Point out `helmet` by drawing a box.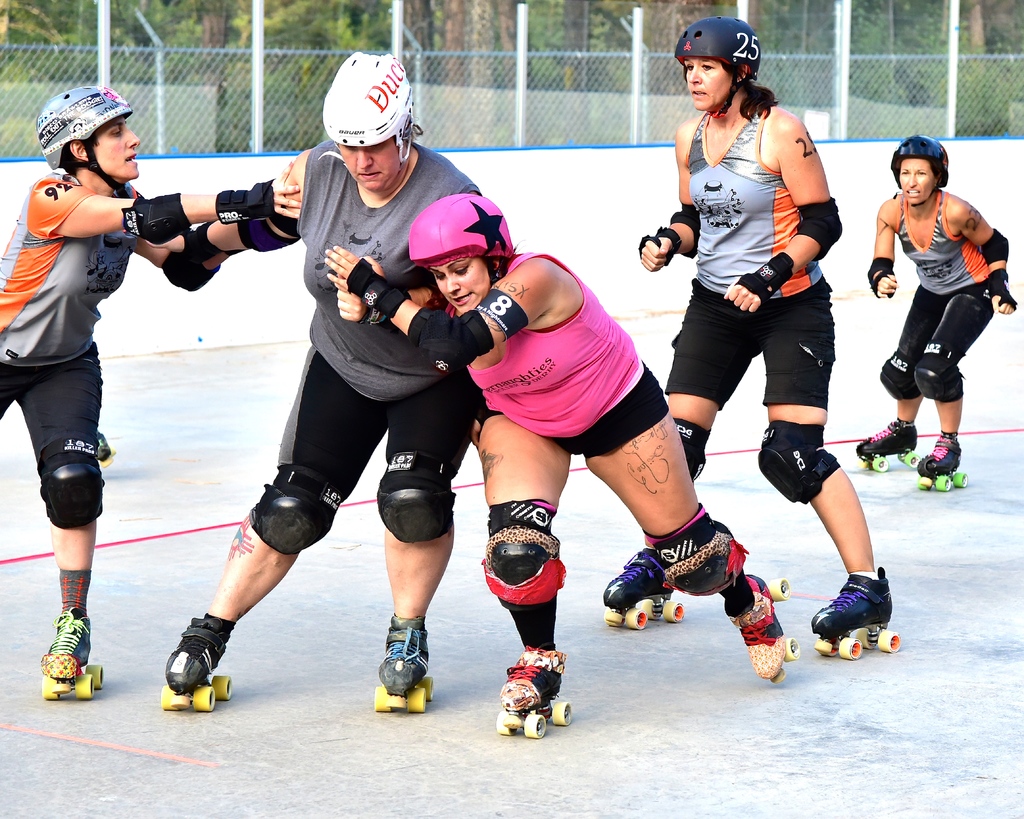
<bbox>35, 84, 150, 193</bbox>.
